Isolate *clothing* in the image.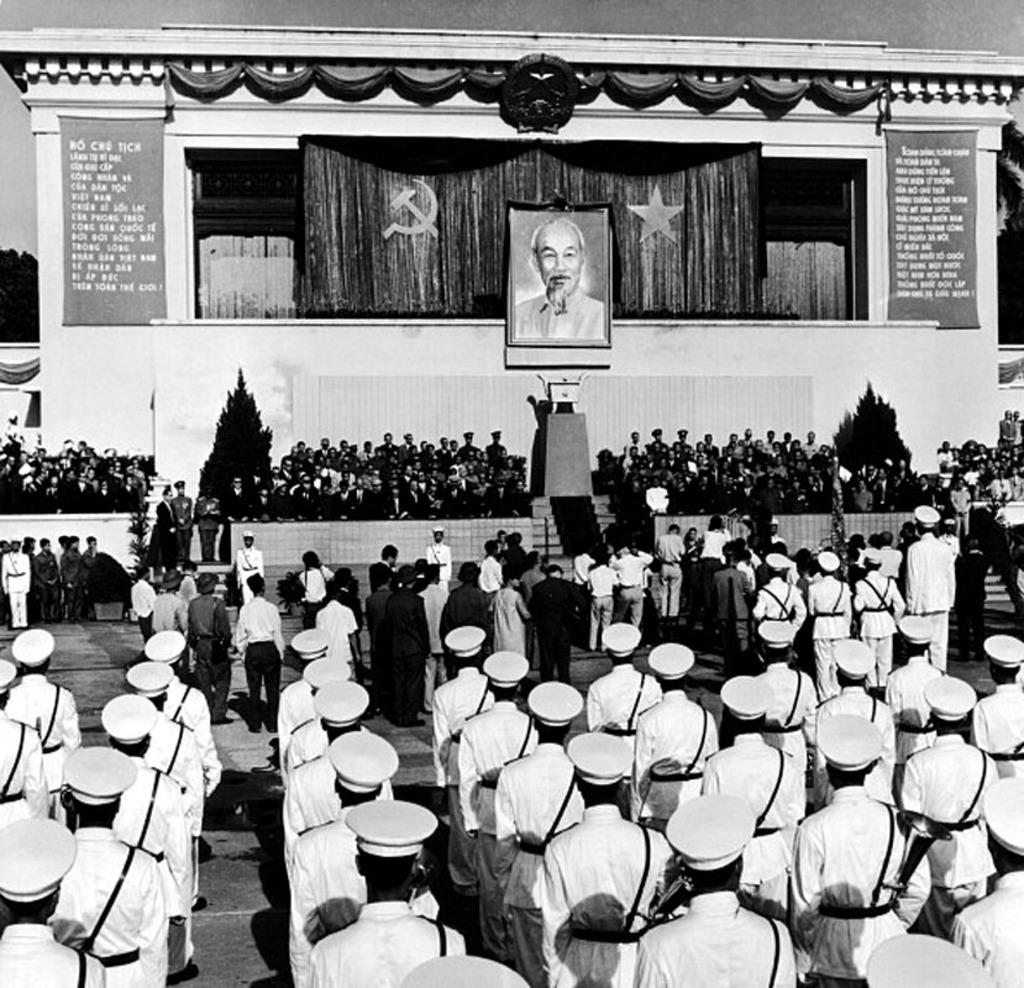
Isolated region: x1=261, y1=719, x2=364, y2=787.
